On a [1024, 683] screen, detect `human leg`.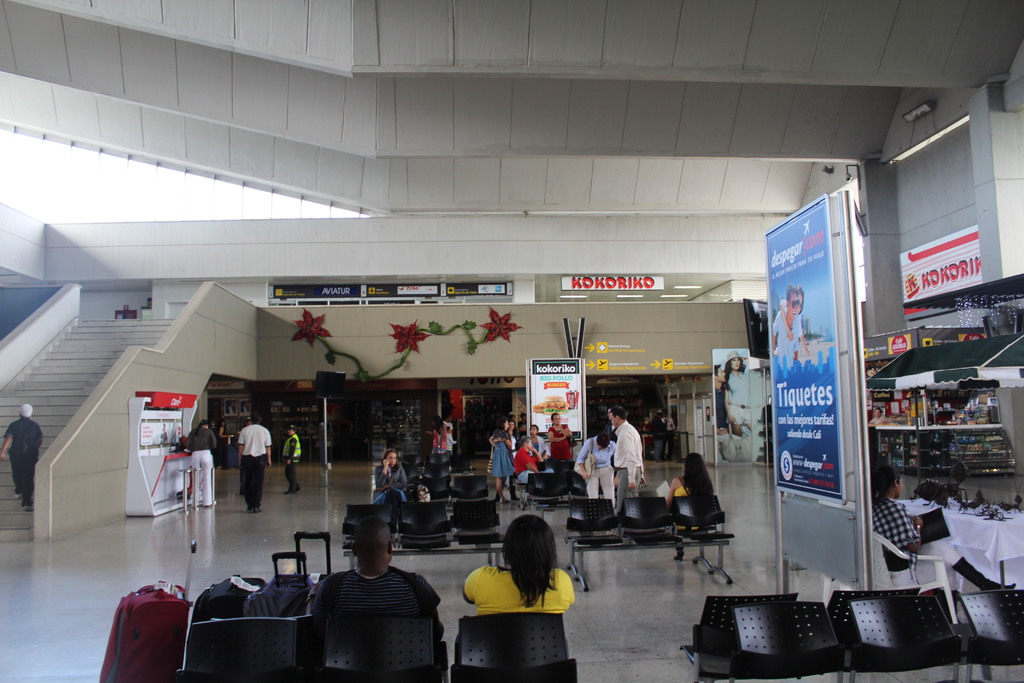
locate(24, 448, 37, 513).
